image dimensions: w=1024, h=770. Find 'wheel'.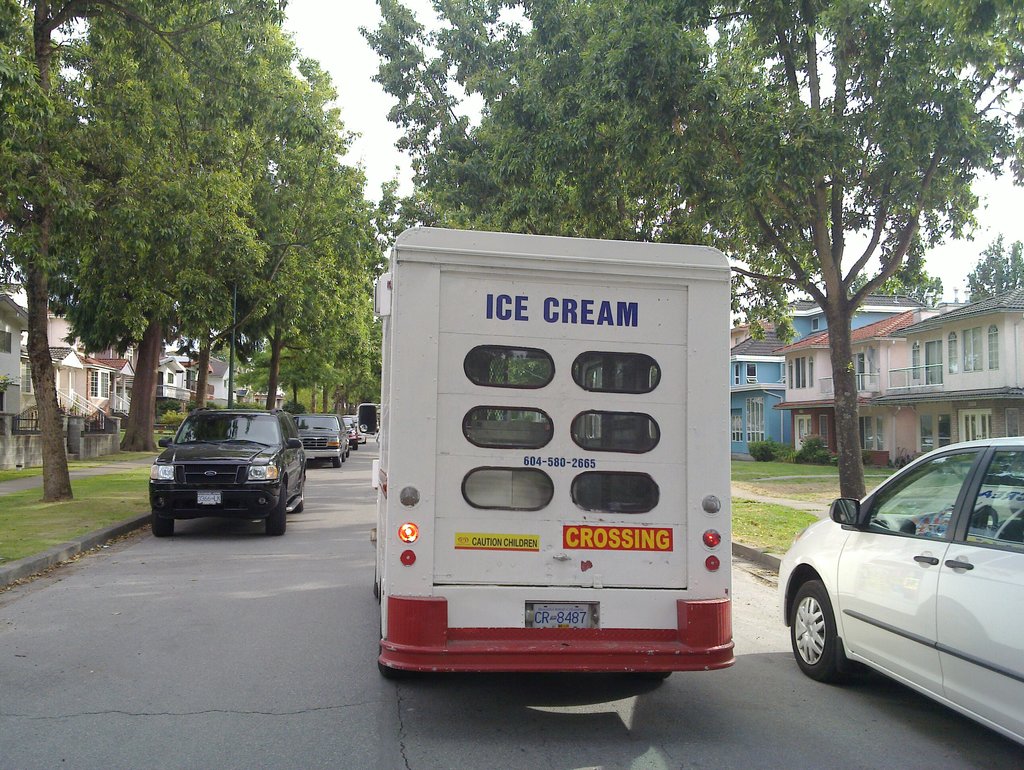
detection(373, 575, 380, 599).
